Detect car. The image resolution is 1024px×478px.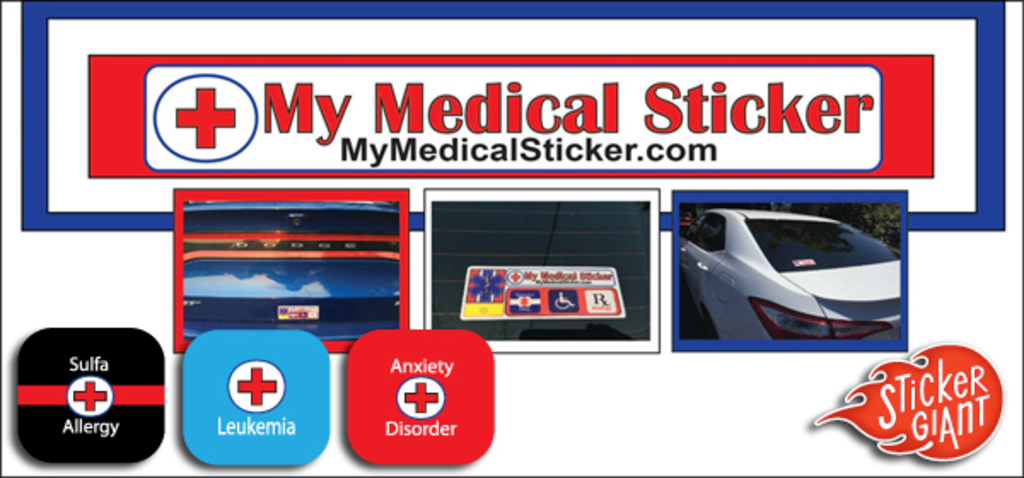
(671, 200, 911, 345).
